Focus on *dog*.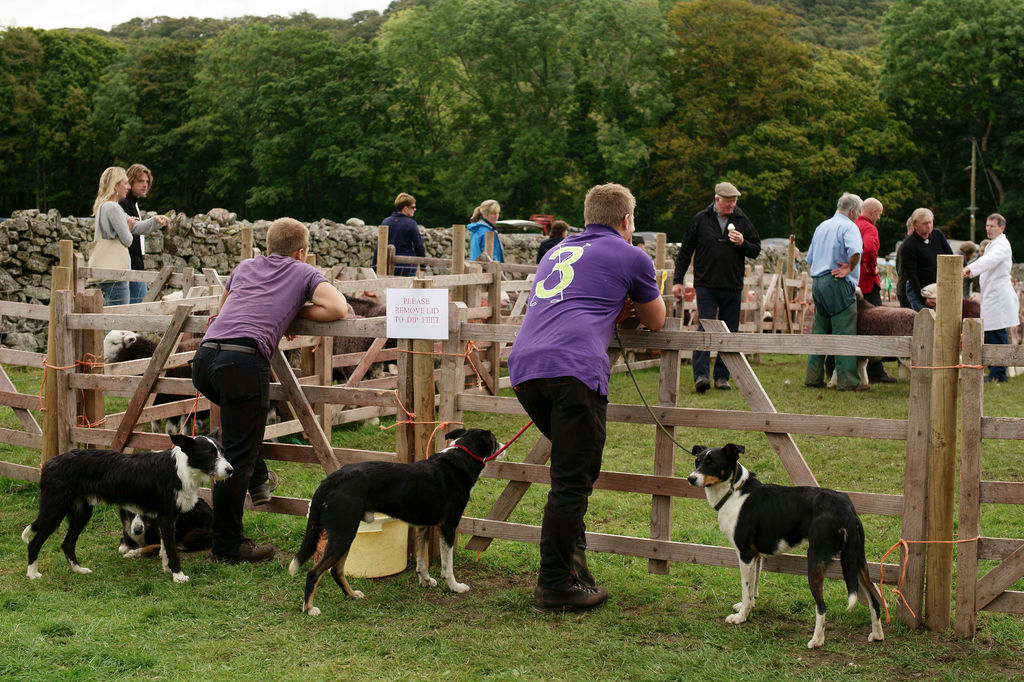
Focused at <box>17,427,244,586</box>.
